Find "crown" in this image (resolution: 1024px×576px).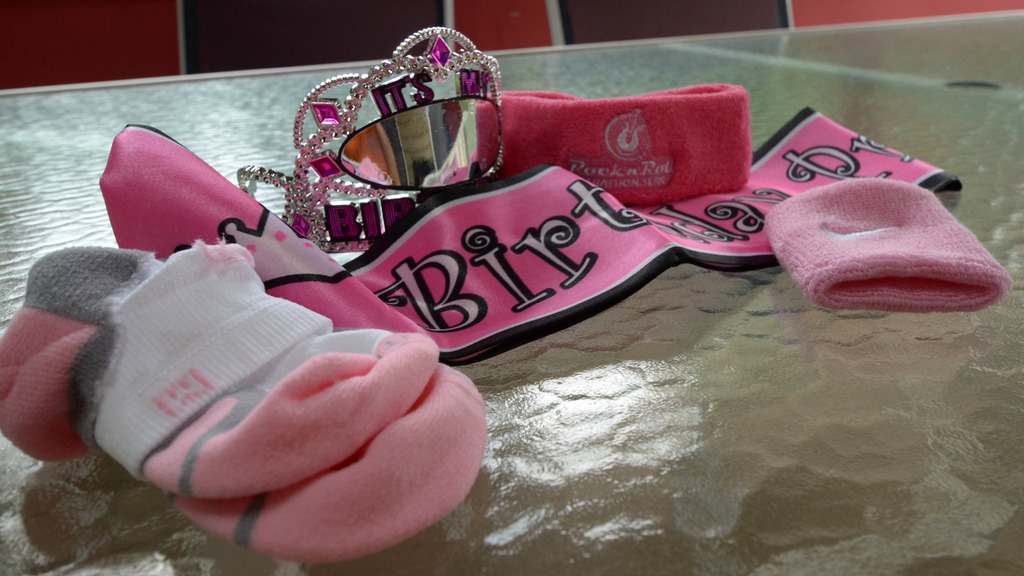
detection(232, 23, 509, 251).
